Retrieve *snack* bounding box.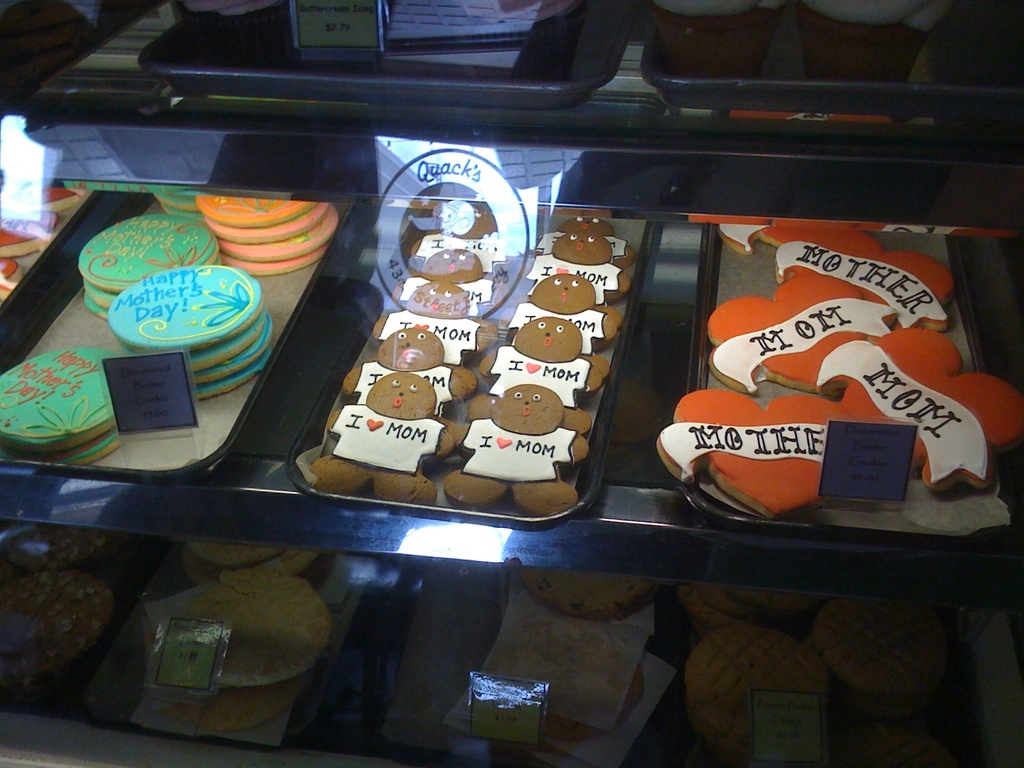
Bounding box: [526,569,662,620].
